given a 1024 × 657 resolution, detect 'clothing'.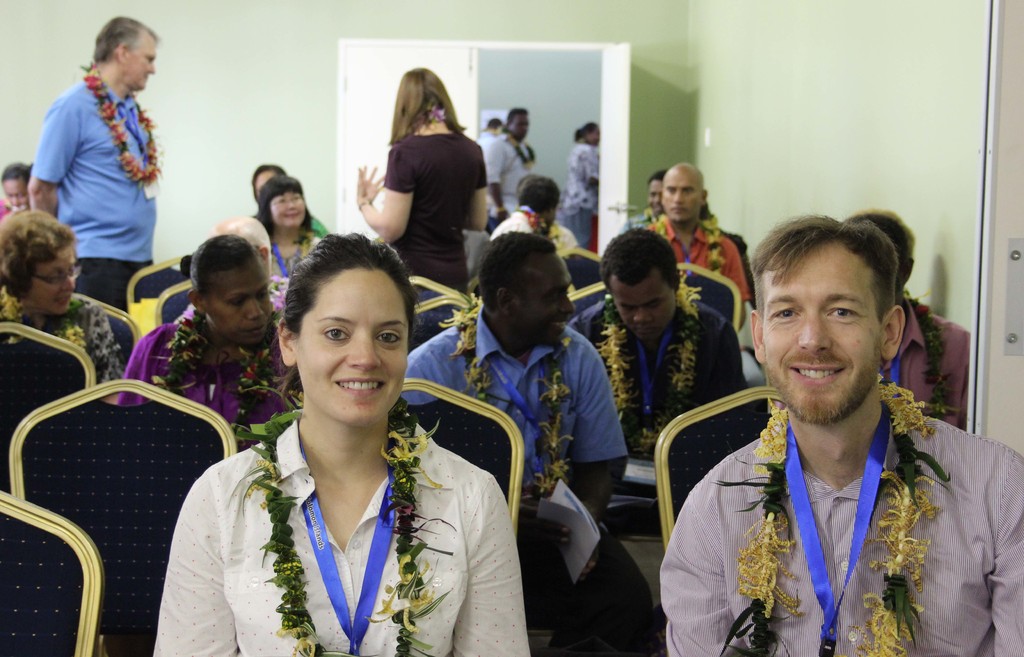
29 74 159 264.
